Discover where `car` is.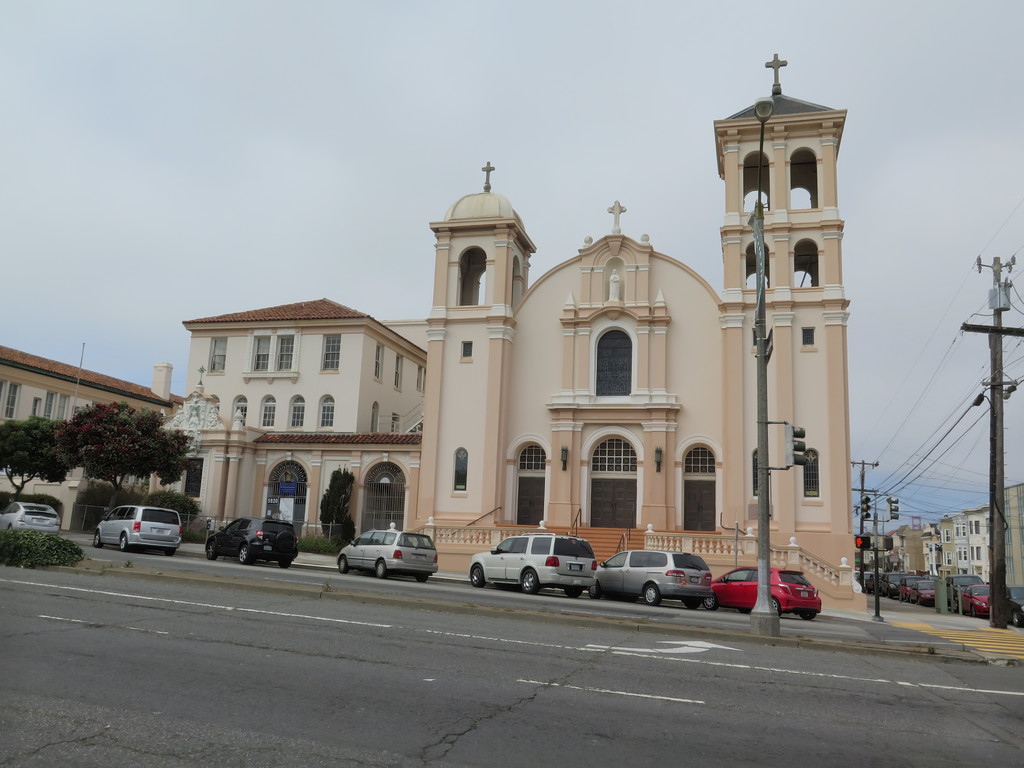
Discovered at l=0, t=500, r=63, b=535.
